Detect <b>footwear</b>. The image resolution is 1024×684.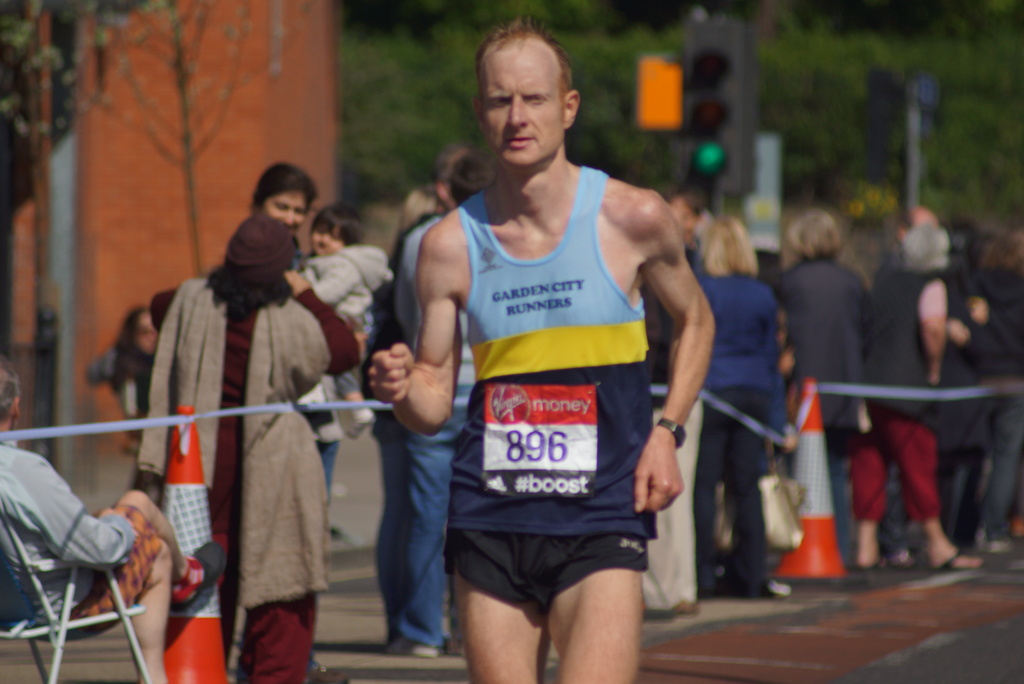
bbox=(943, 544, 983, 572).
